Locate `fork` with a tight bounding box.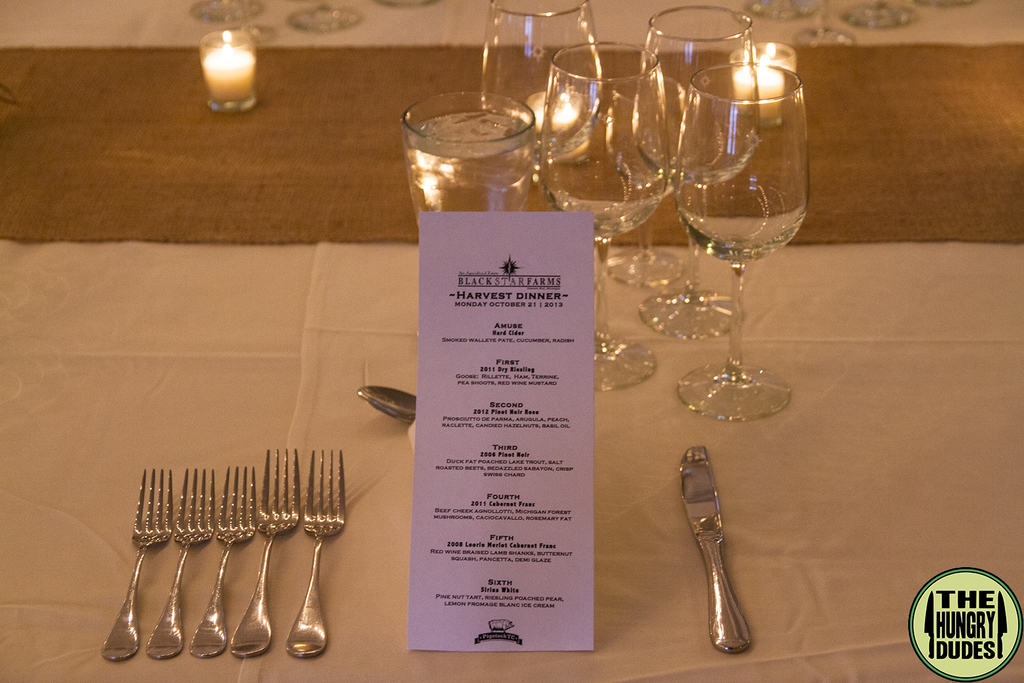
(left=145, top=469, right=215, bottom=661).
